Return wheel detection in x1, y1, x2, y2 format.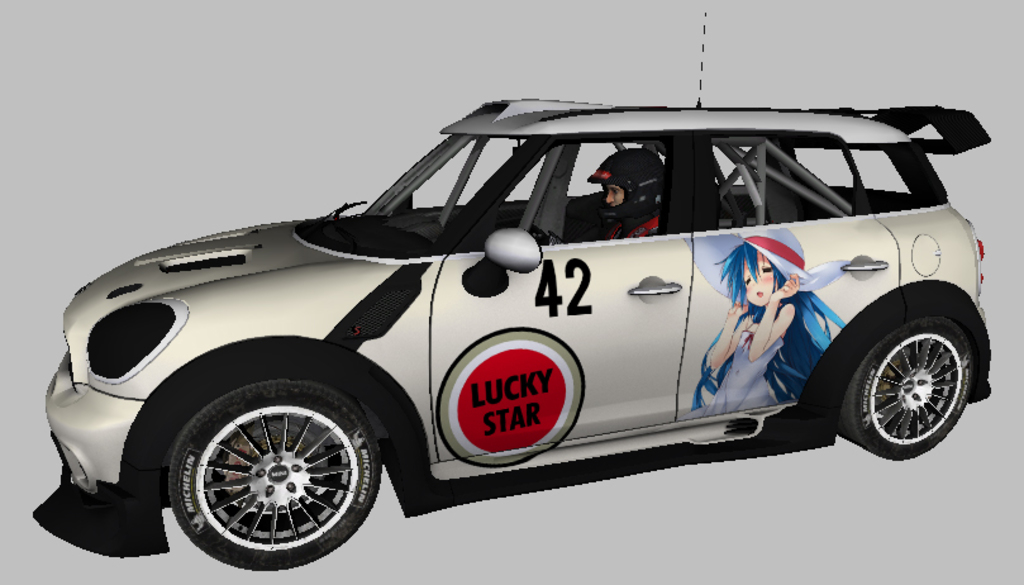
830, 310, 977, 467.
